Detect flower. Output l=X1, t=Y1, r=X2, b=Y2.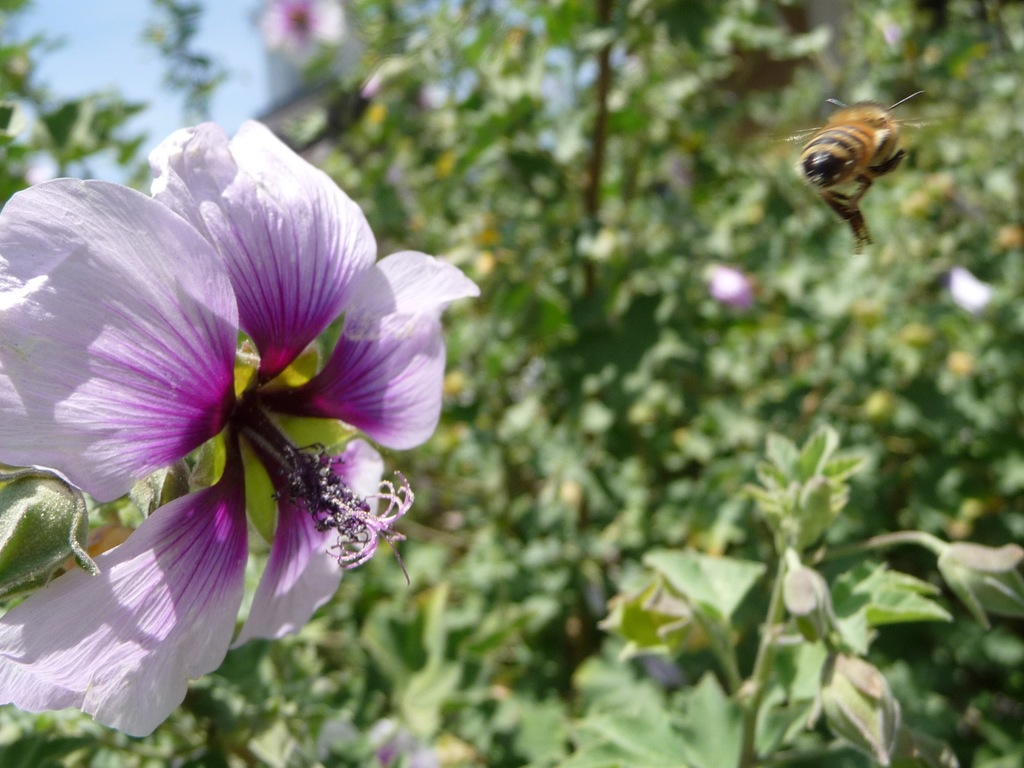
l=0, t=118, r=478, b=740.
